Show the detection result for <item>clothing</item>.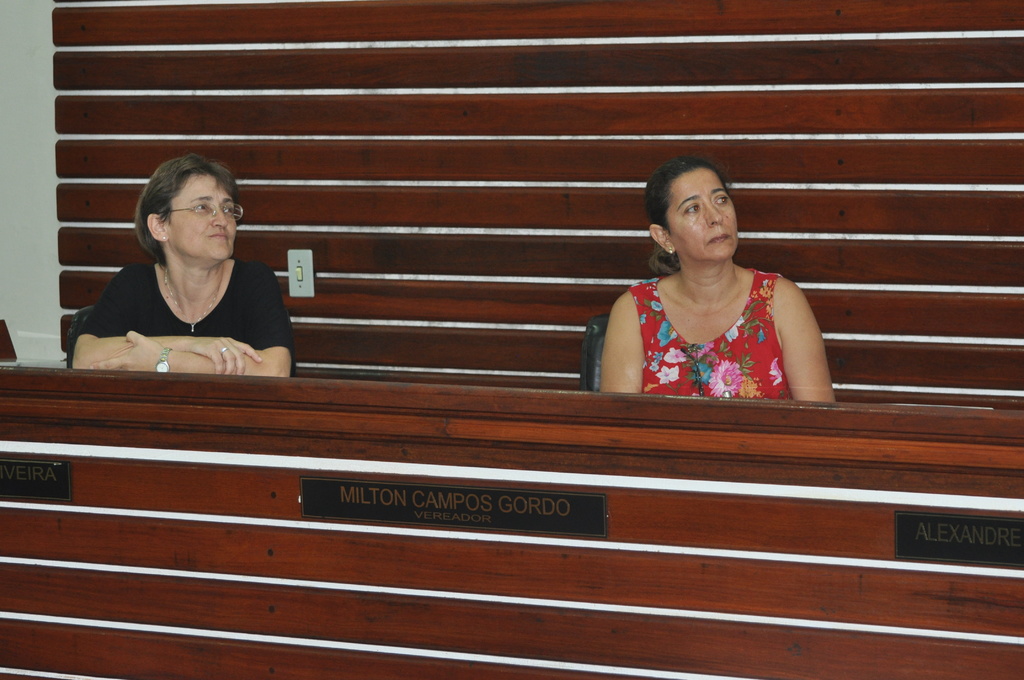
627/266/797/400.
